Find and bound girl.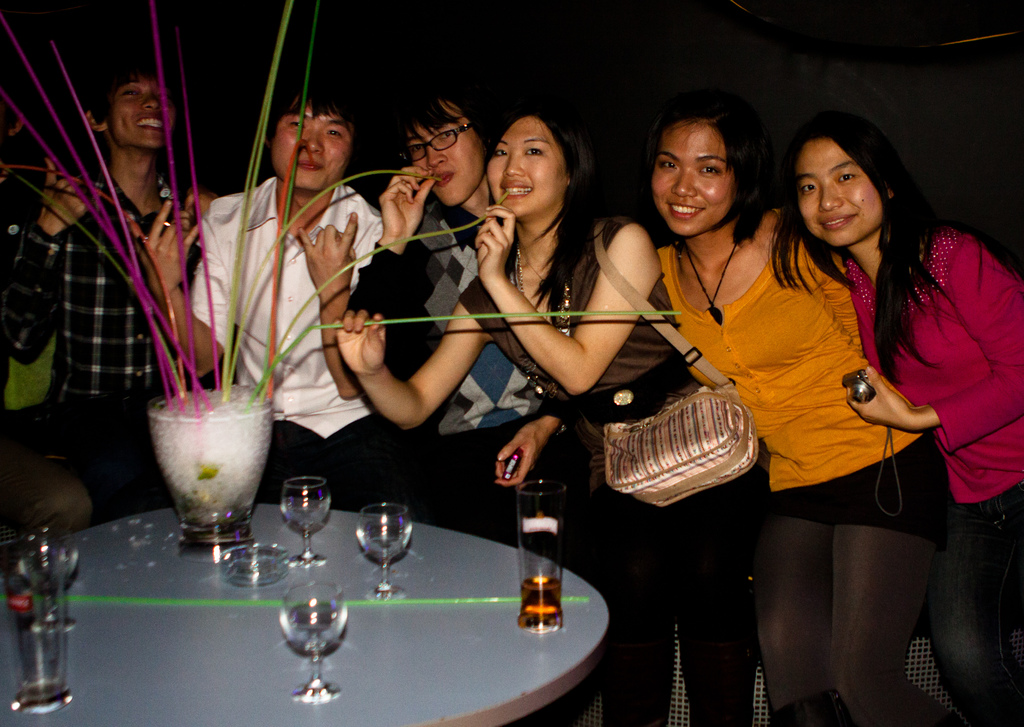
Bound: left=771, top=109, right=1023, bottom=726.
